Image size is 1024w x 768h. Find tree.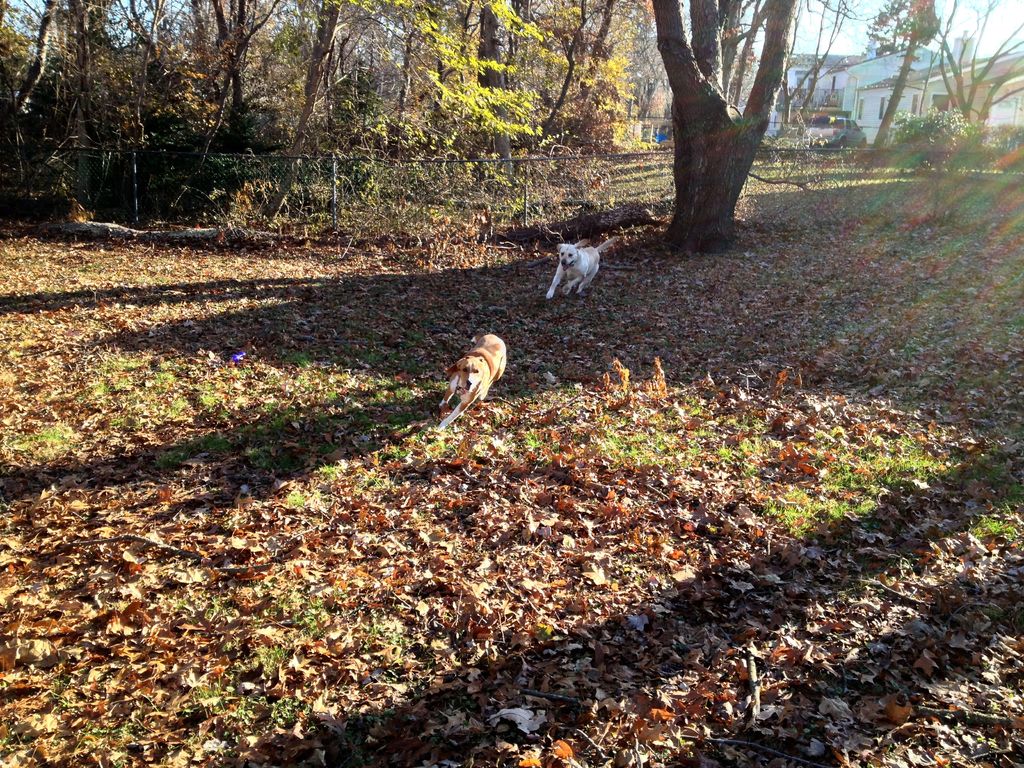
region(870, 0, 934, 148).
